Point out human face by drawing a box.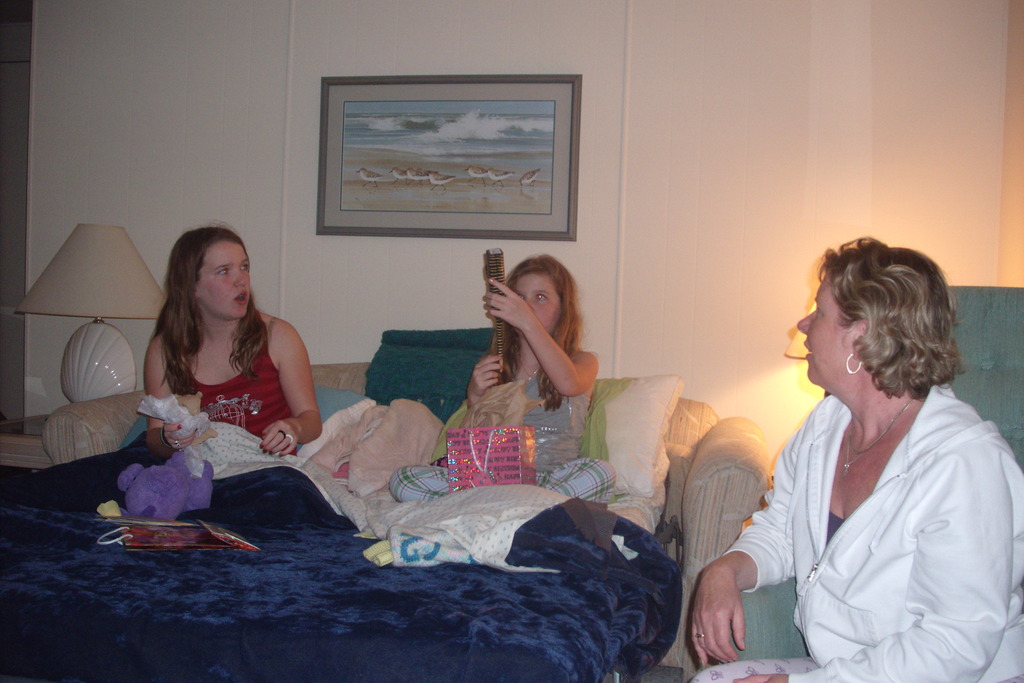
795/265/855/397.
